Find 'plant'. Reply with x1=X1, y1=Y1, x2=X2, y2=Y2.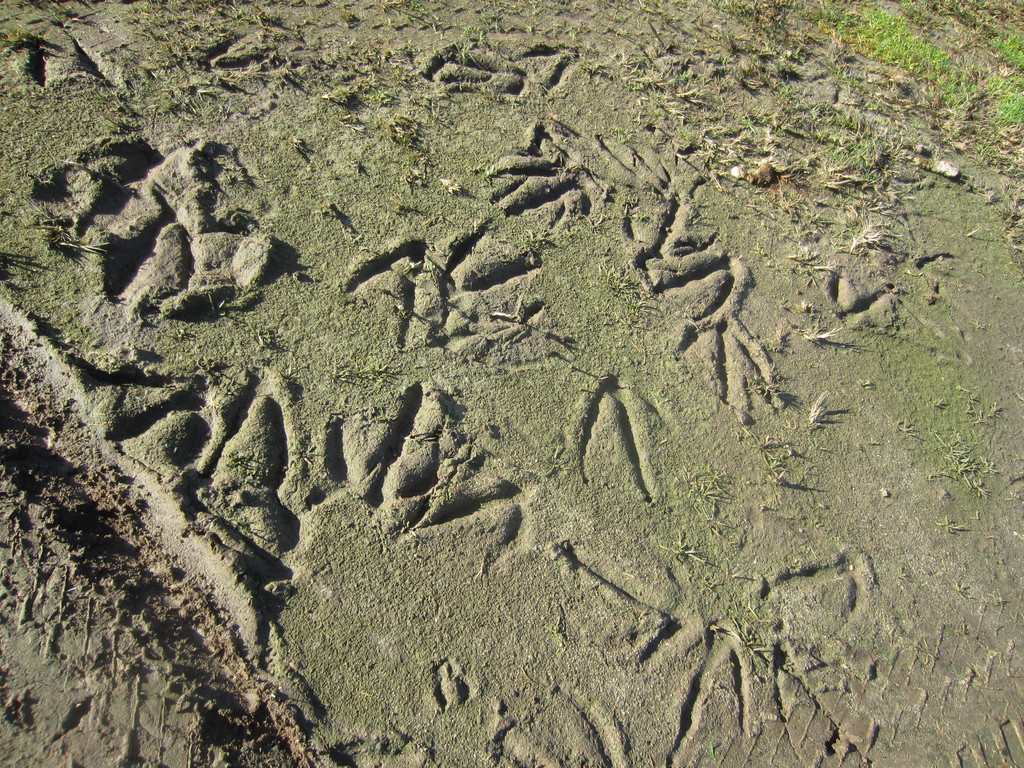
x1=989, y1=17, x2=1023, y2=65.
